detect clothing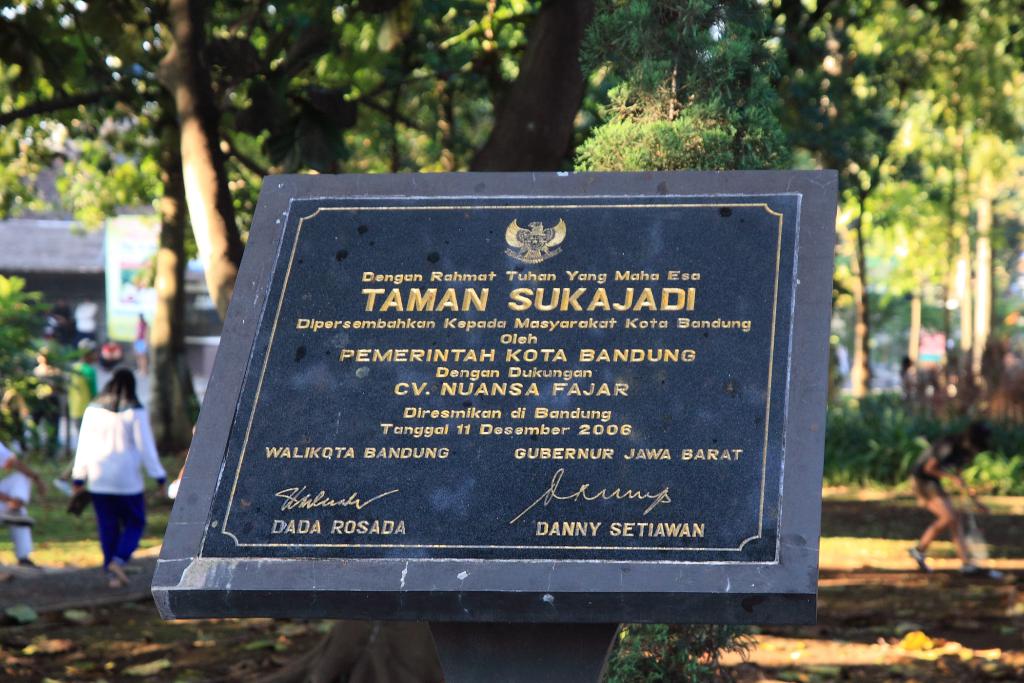
x1=66 y1=378 x2=151 y2=557
